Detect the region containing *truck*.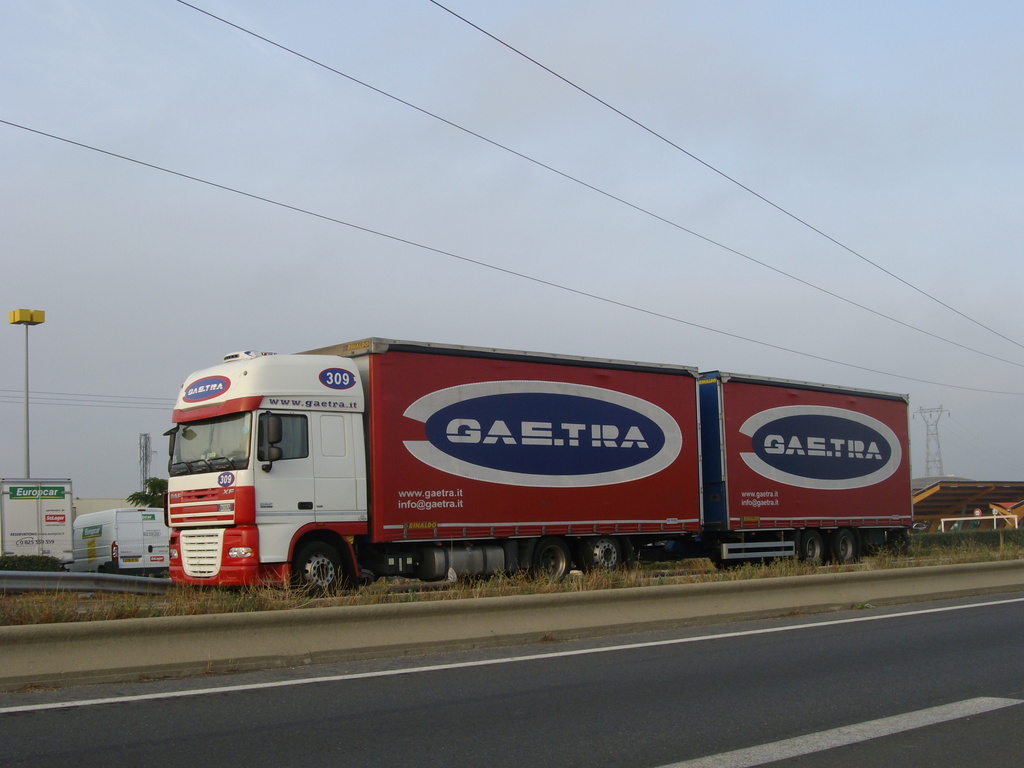
Rect(74, 506, 170, 580).
